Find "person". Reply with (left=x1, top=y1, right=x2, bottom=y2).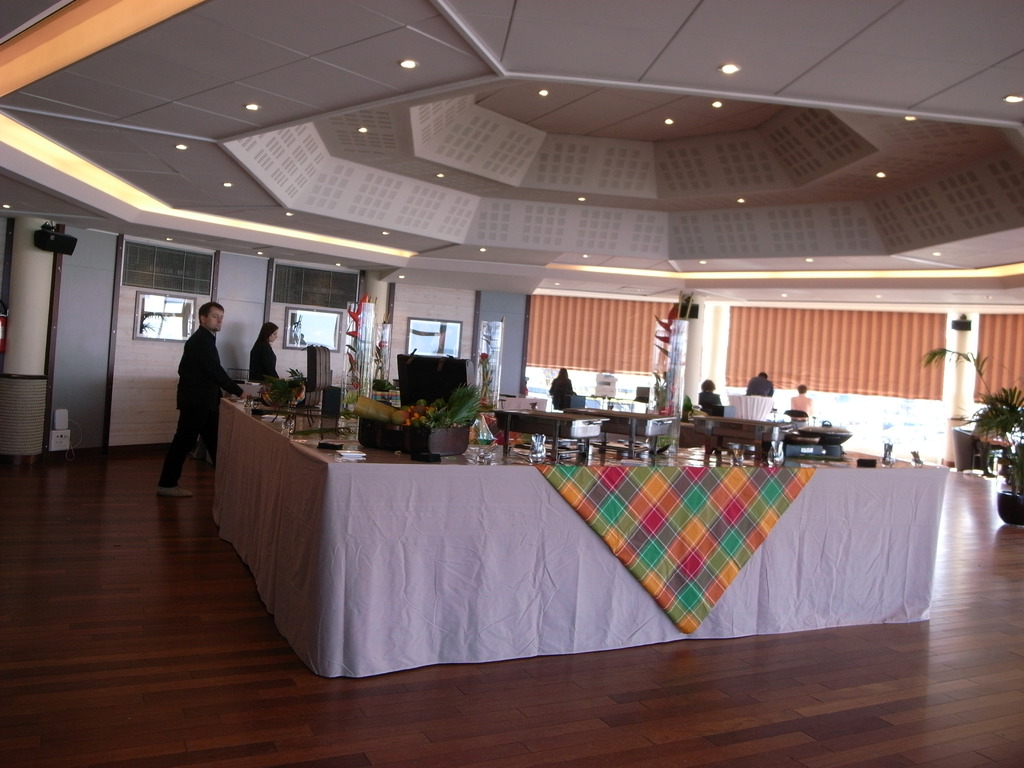
(left=698, top=378, right=724, bottom=406).
